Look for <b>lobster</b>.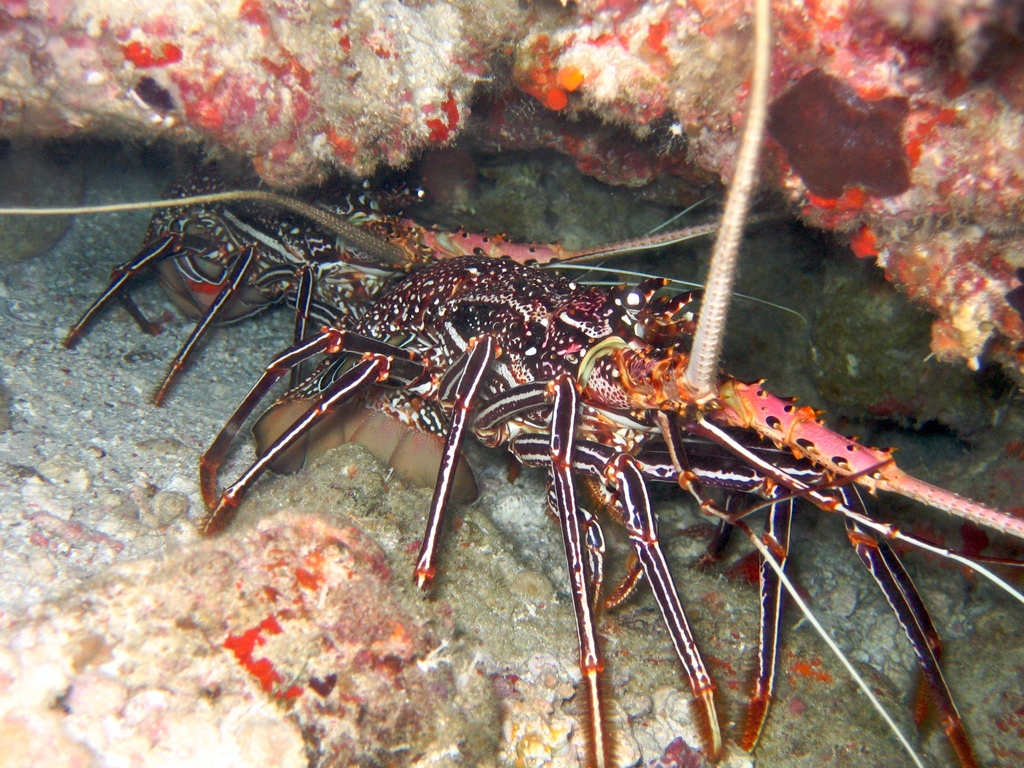
Found: 63 171 1022 767.
